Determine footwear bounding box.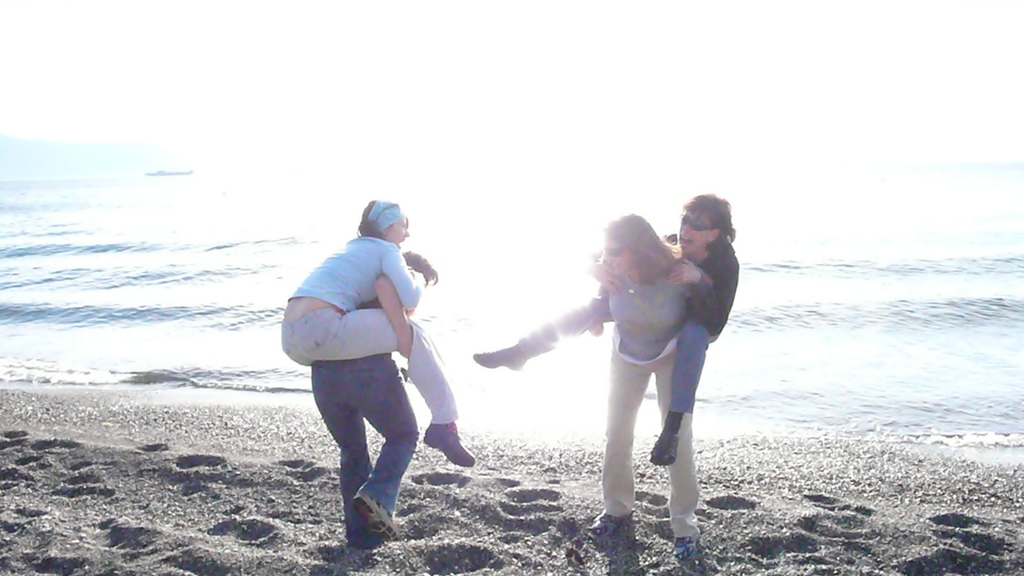
Determined: (x1=590, y1=513, x2=620, y2=533).
